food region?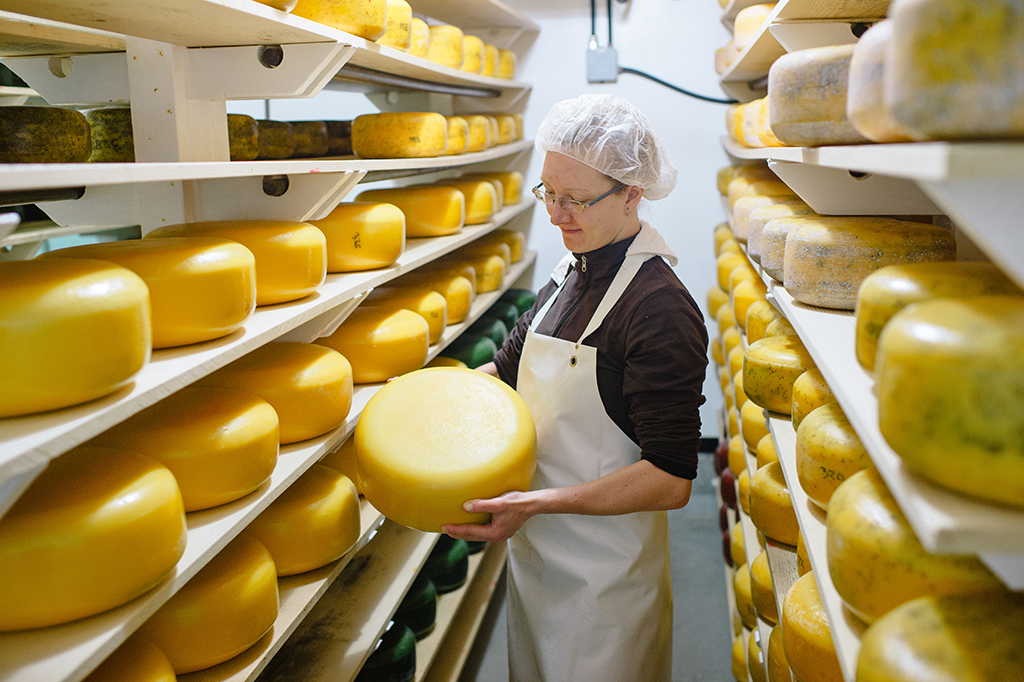
<box>136,535,277,670</box>
